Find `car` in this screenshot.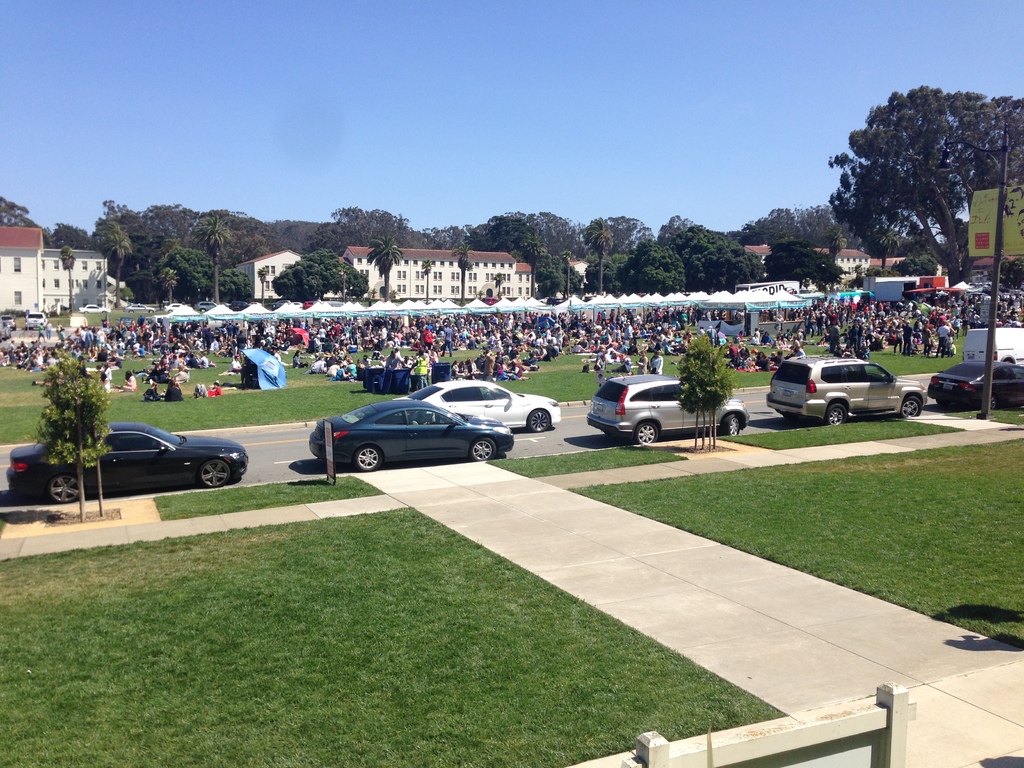
The bounding box for `car` is <region>484, 297, 500, 306</region>.
